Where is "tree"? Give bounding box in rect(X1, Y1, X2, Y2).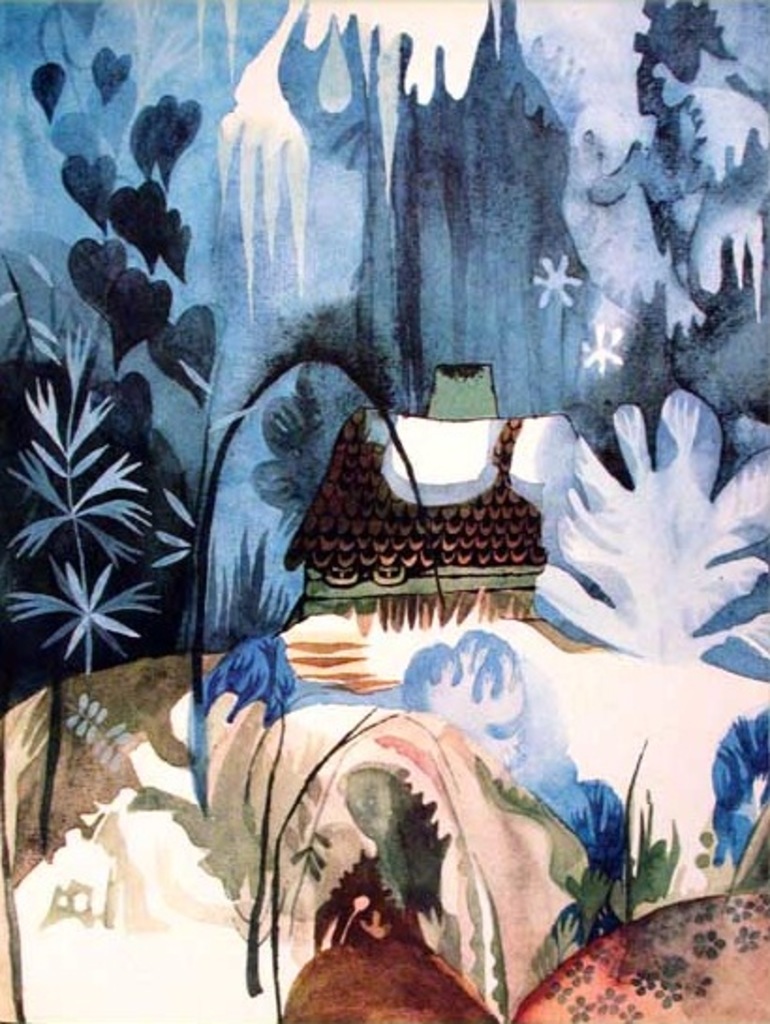
rect(0, 0, 768, 1022).
